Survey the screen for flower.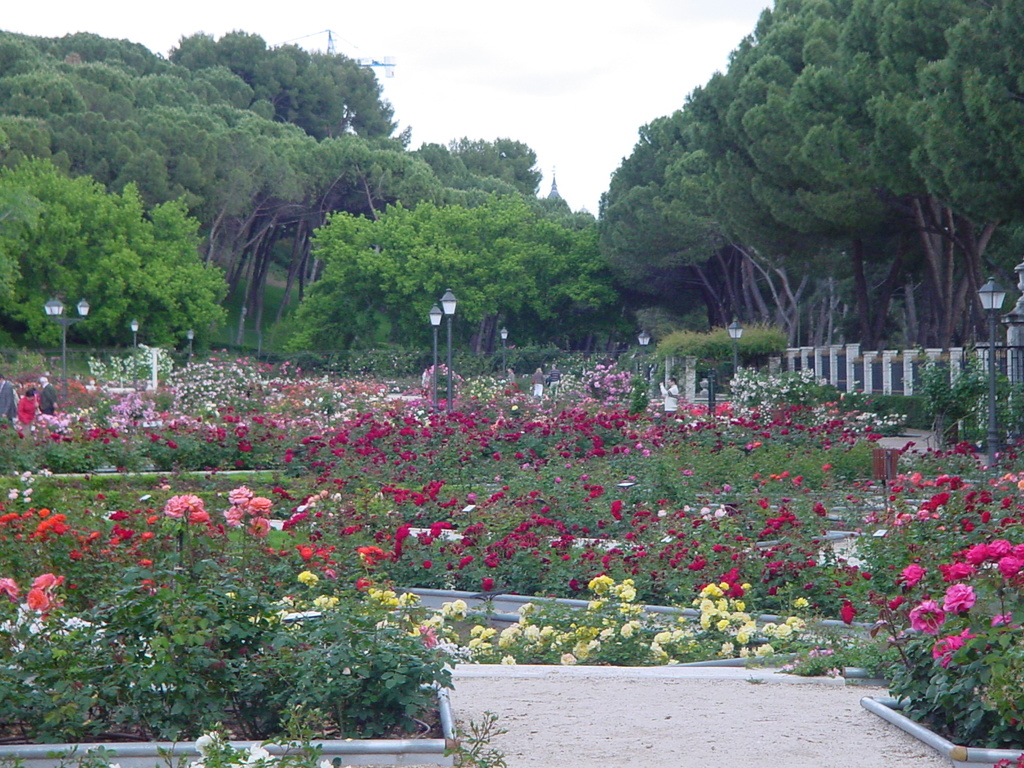
Survey found: 222 485 250 511.
